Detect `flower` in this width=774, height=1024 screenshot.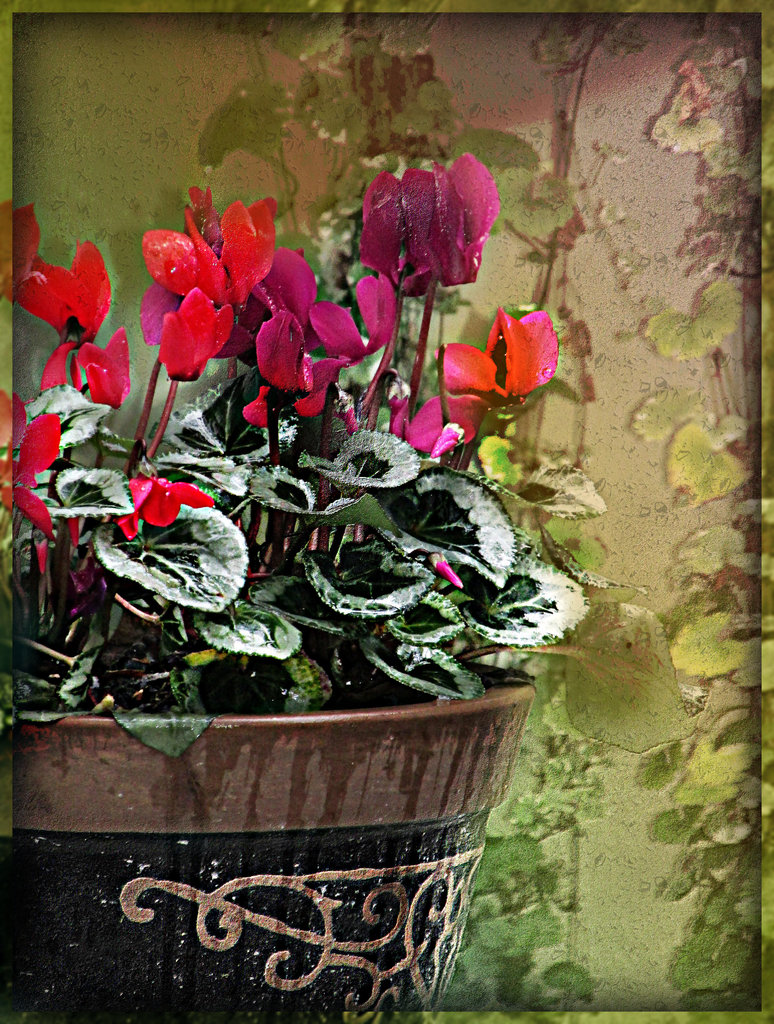
Detection: left=124, top=460, right=225, bottom=545.
